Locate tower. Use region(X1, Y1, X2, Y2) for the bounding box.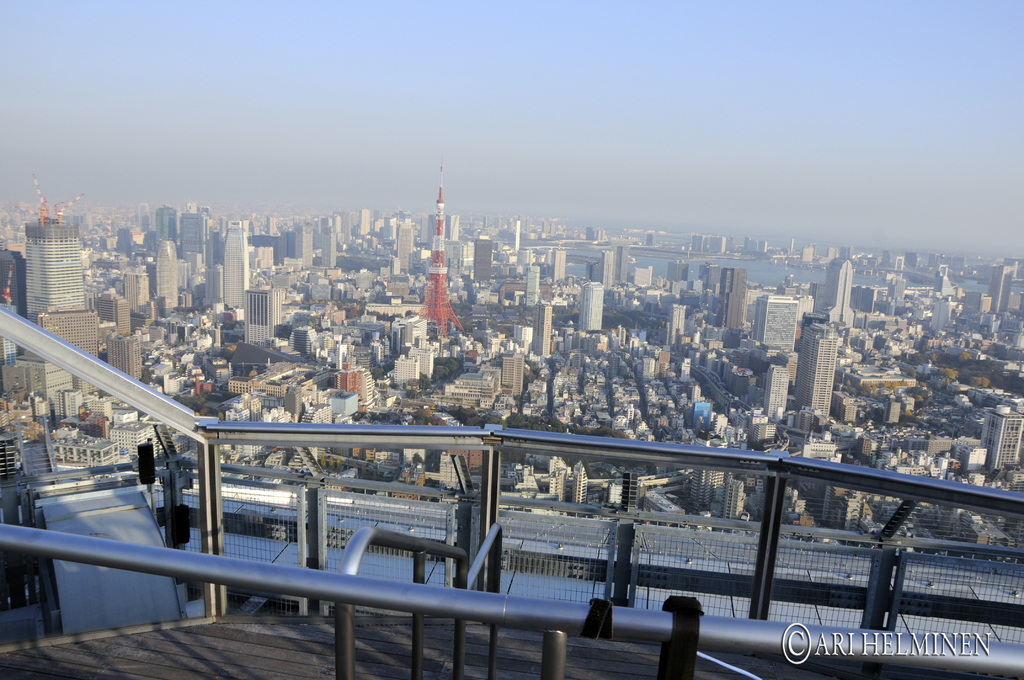
region(356, 207, 372, 236).
